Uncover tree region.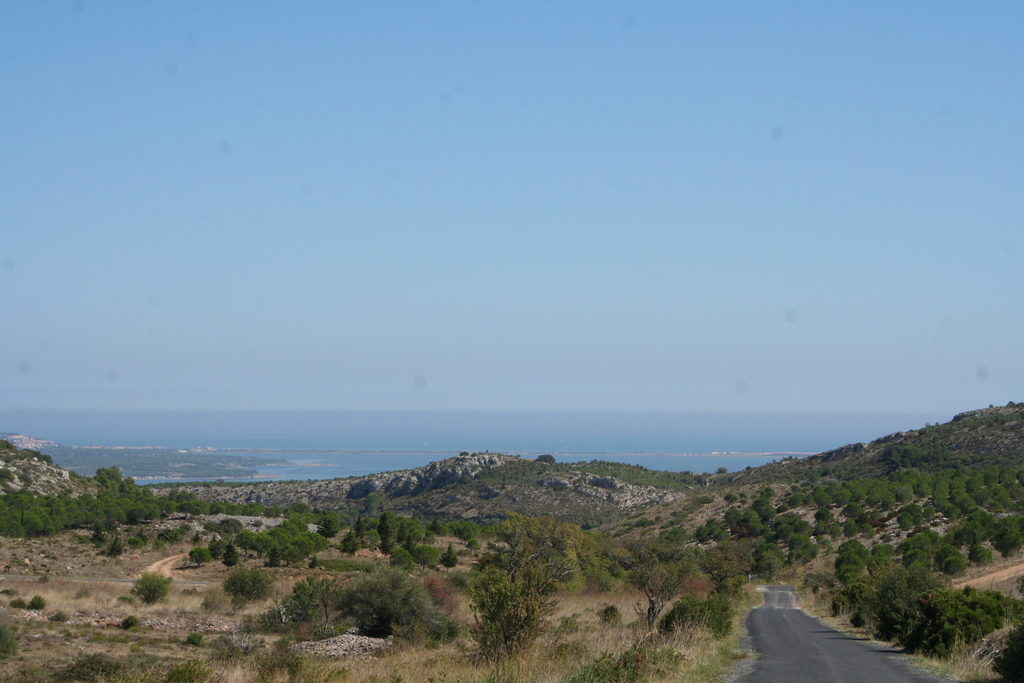
Uncovered: 447:518:473:545.
